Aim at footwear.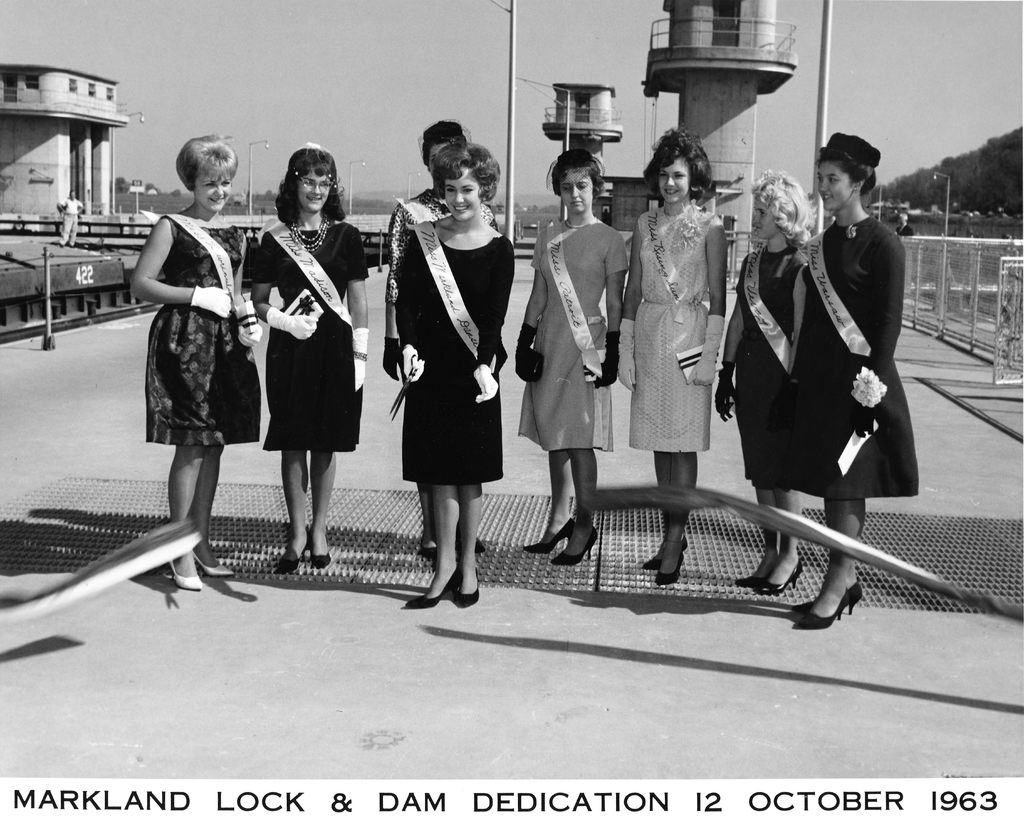
Aimed at x1=643, y1=528, x2=687, y2=564.
